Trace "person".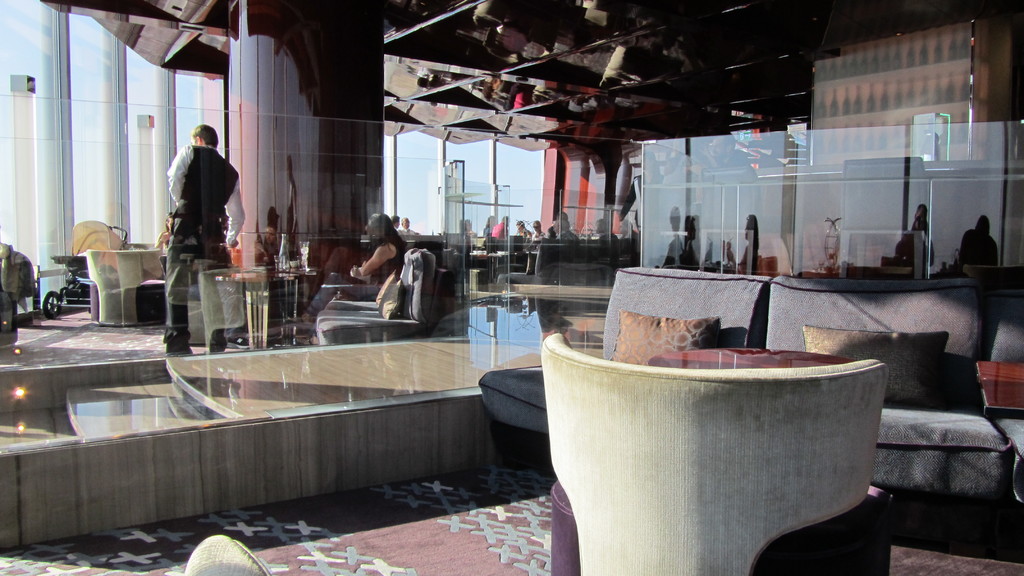
Traced to (291, 217, 413, 346).
